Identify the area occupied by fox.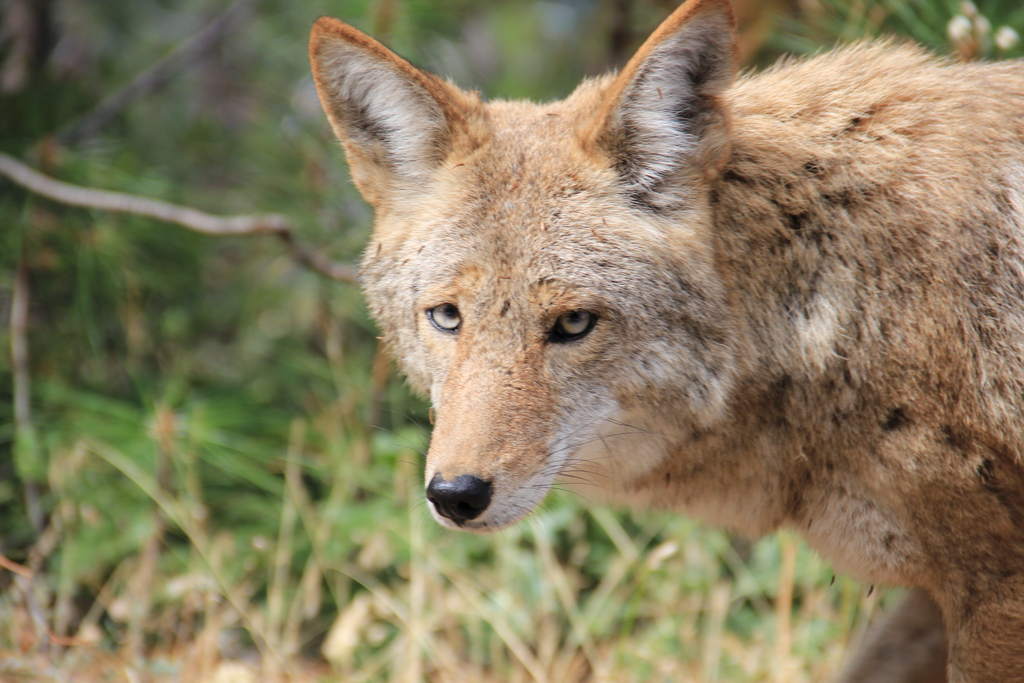
Area: box=[303, 0, 1023, 682].
